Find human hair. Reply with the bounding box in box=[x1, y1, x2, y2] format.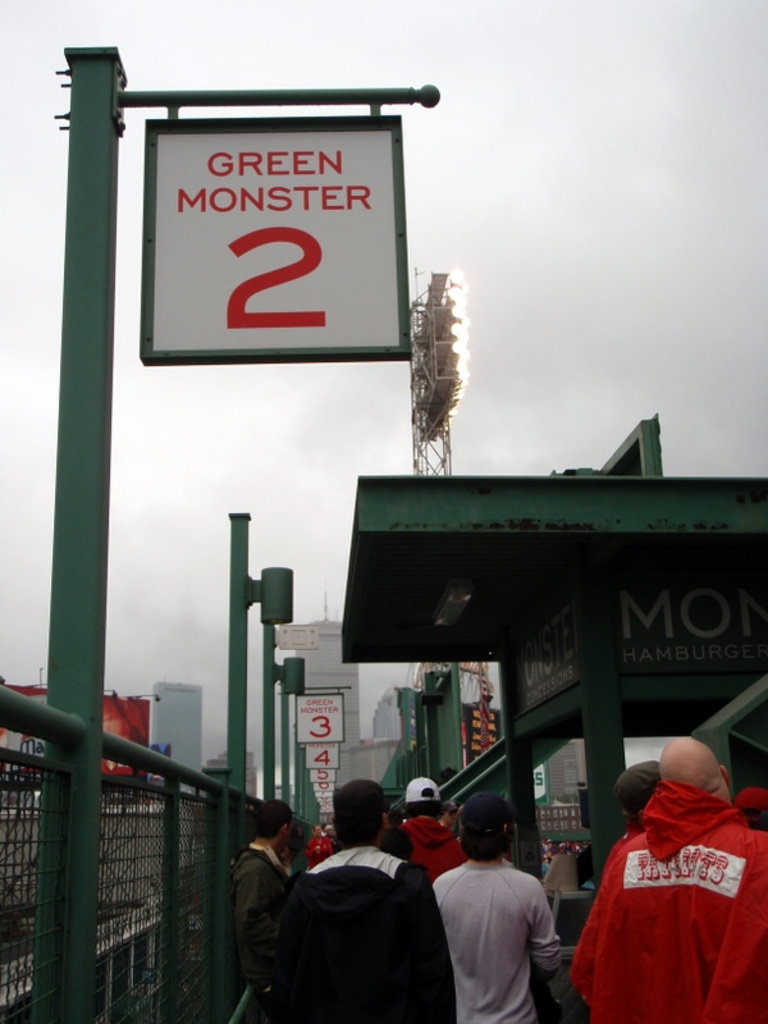
box=[326, 777, 399, 846].
